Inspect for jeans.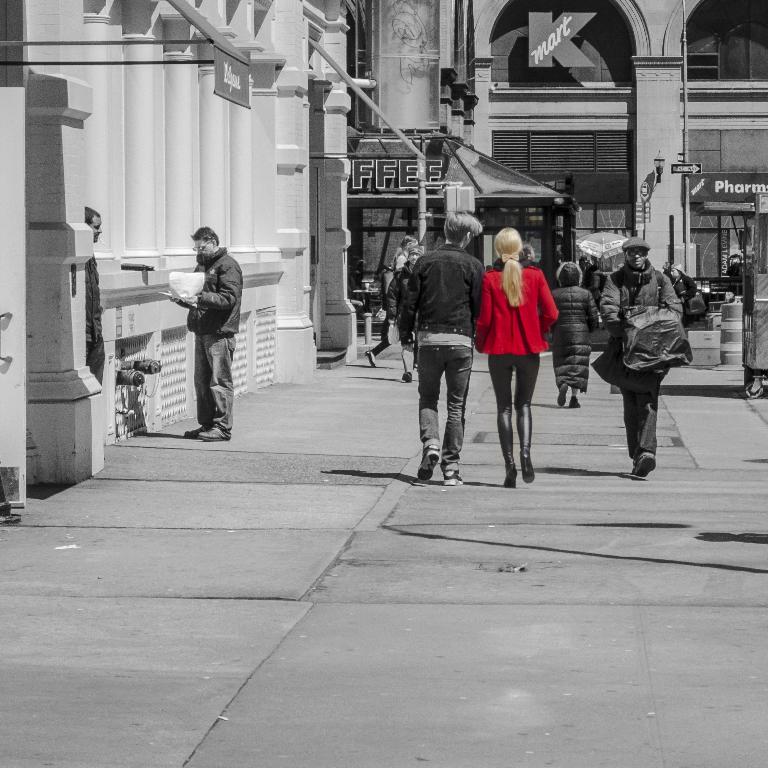
Inspection: detection(422, 336, 482, 470).
